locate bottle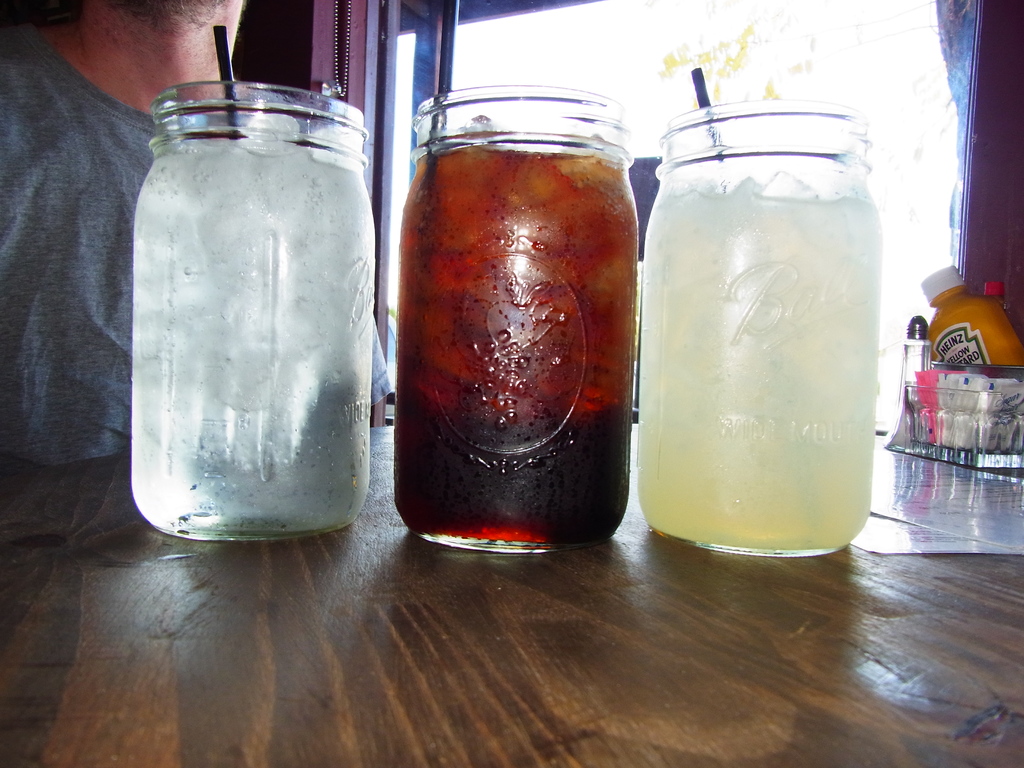
131:78:374:544
